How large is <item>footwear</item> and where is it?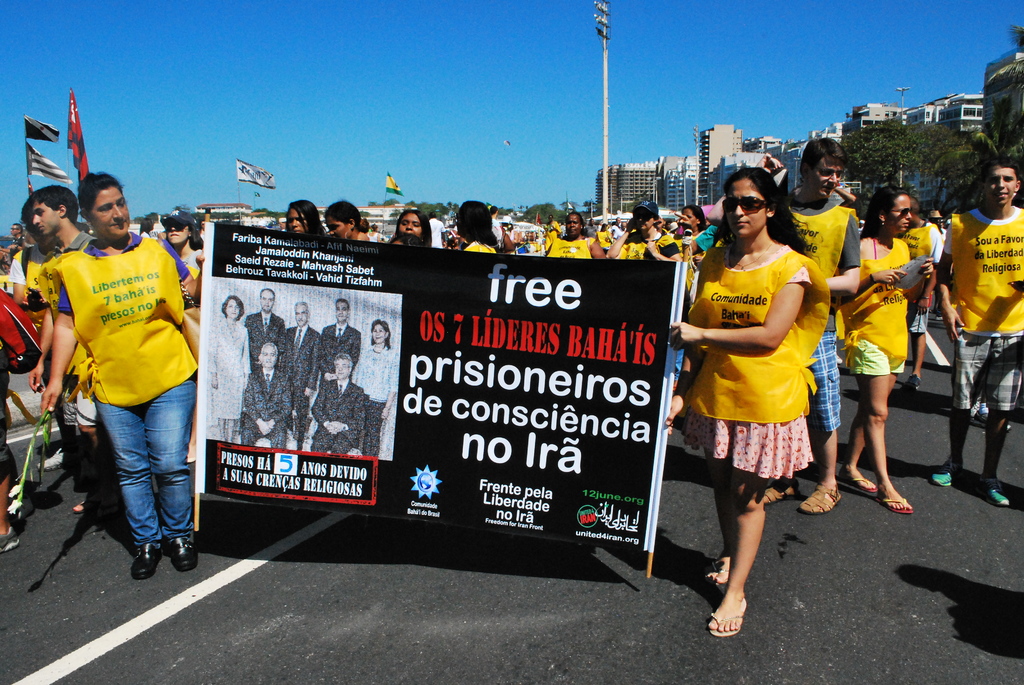
Bounding box: x1=132 y1=544 x2=162 y2=581.
